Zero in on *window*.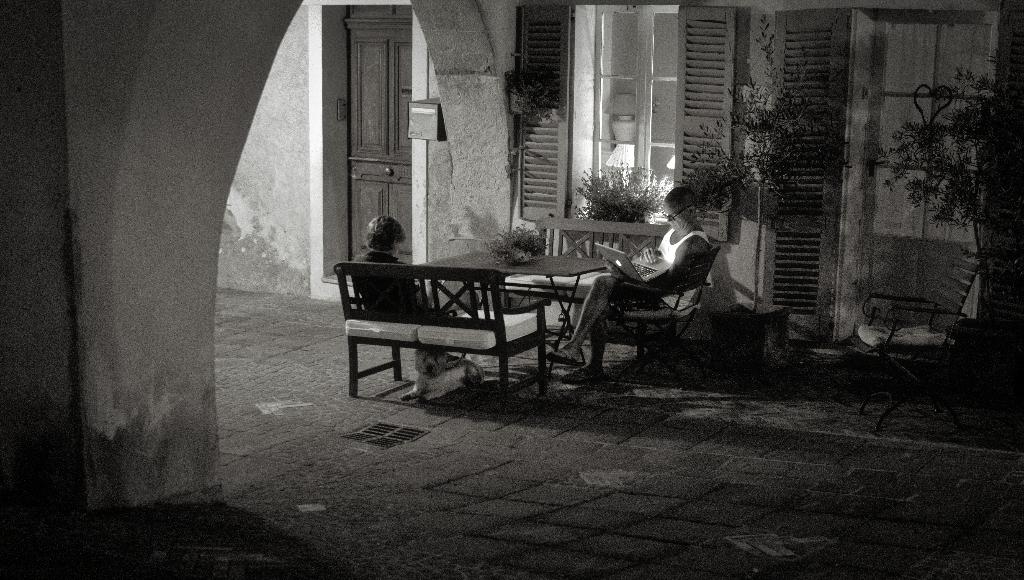
Zeroed in: 583:0:685:220.
